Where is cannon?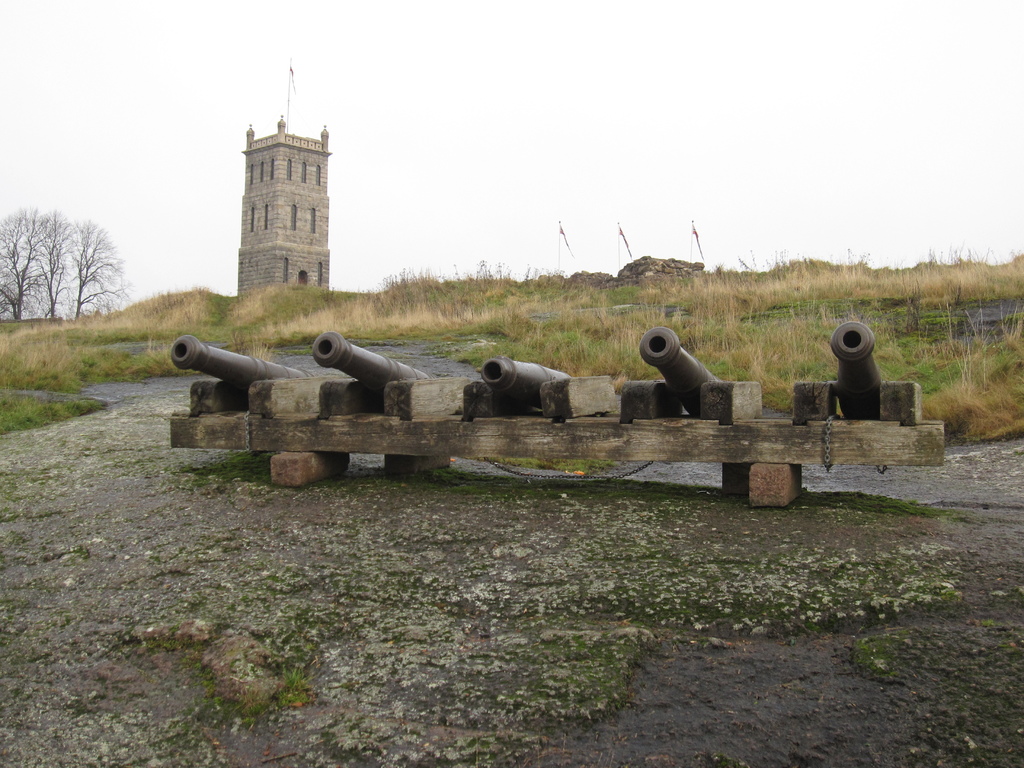
box=[166, 320, 944, 515].
